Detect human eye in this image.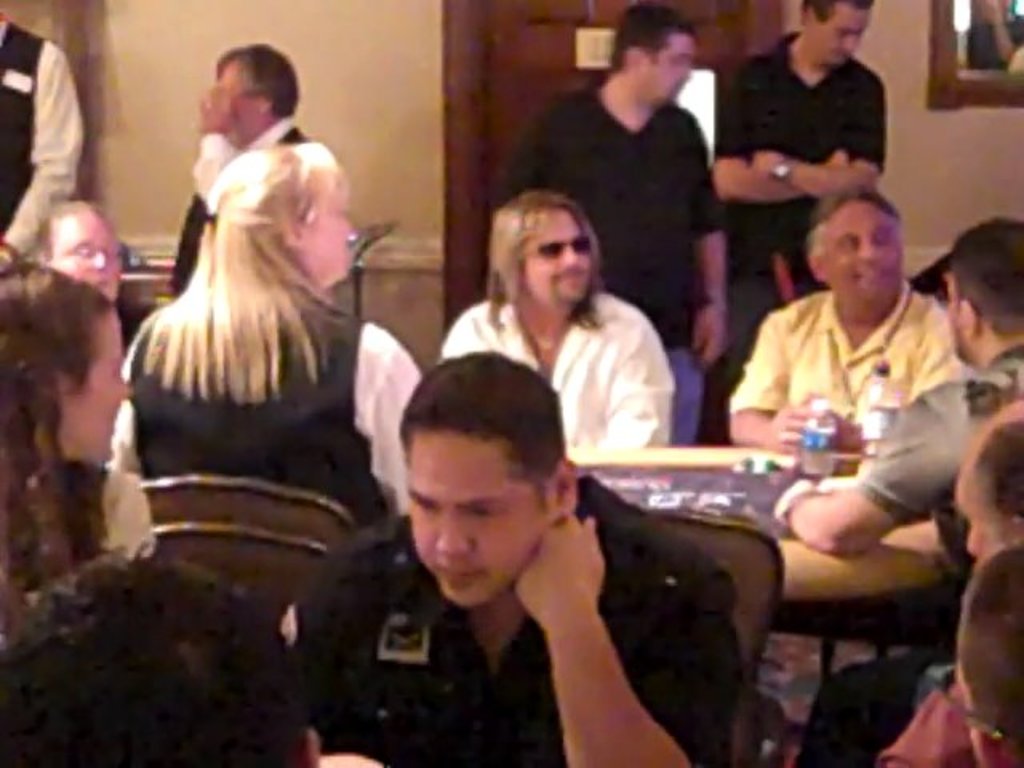
Detection: rect(837, 232, 856, 251).
